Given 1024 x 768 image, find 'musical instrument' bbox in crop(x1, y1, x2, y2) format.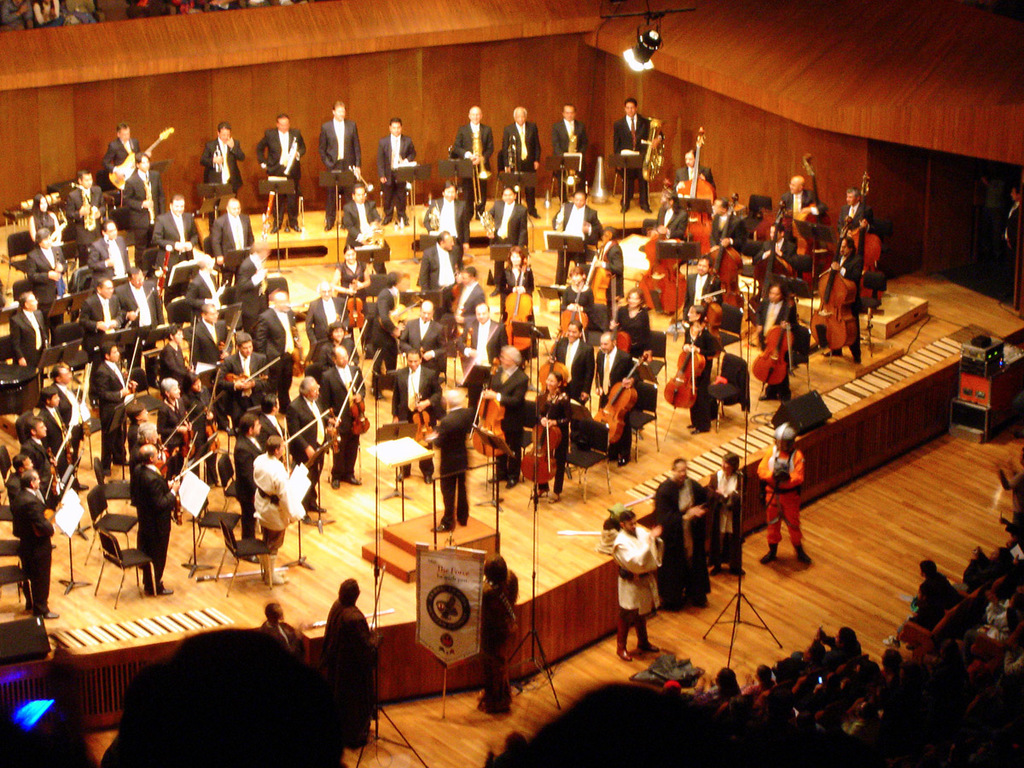
crop(319, 405, 344, 456).
